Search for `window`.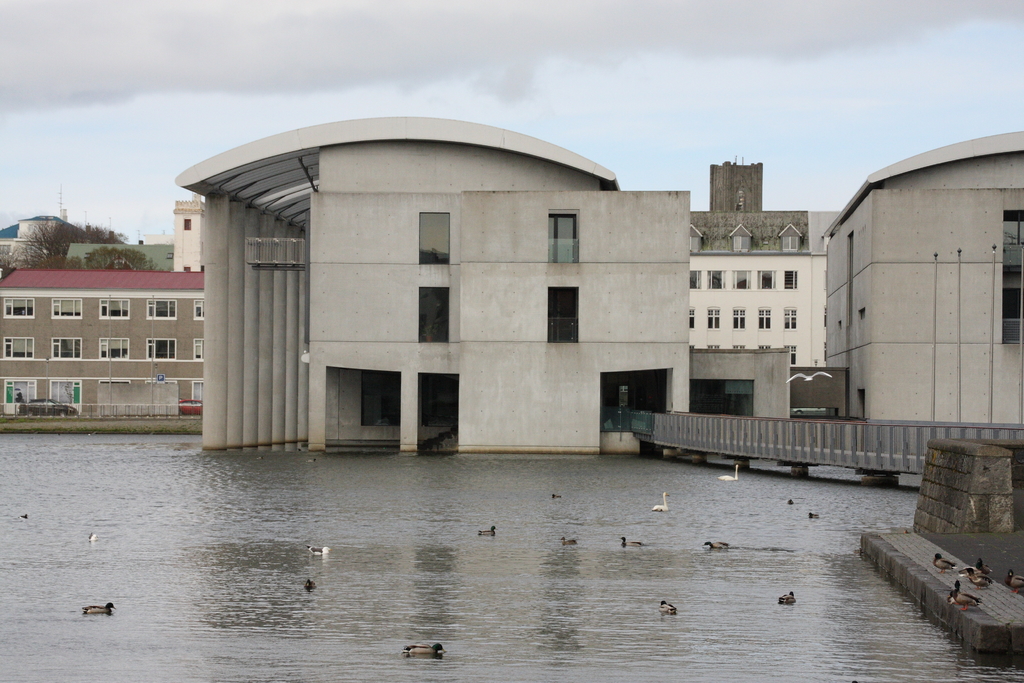
Found at 98:338:125:358.
